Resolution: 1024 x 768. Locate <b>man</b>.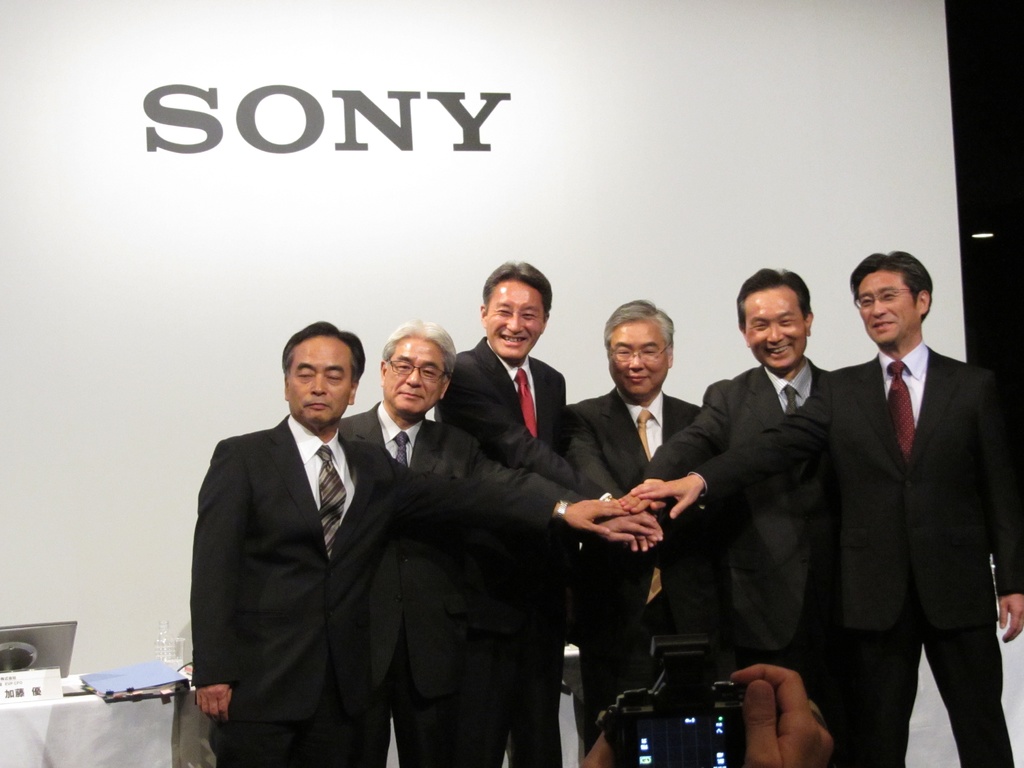
bbox(187, 319, 631, 767).
